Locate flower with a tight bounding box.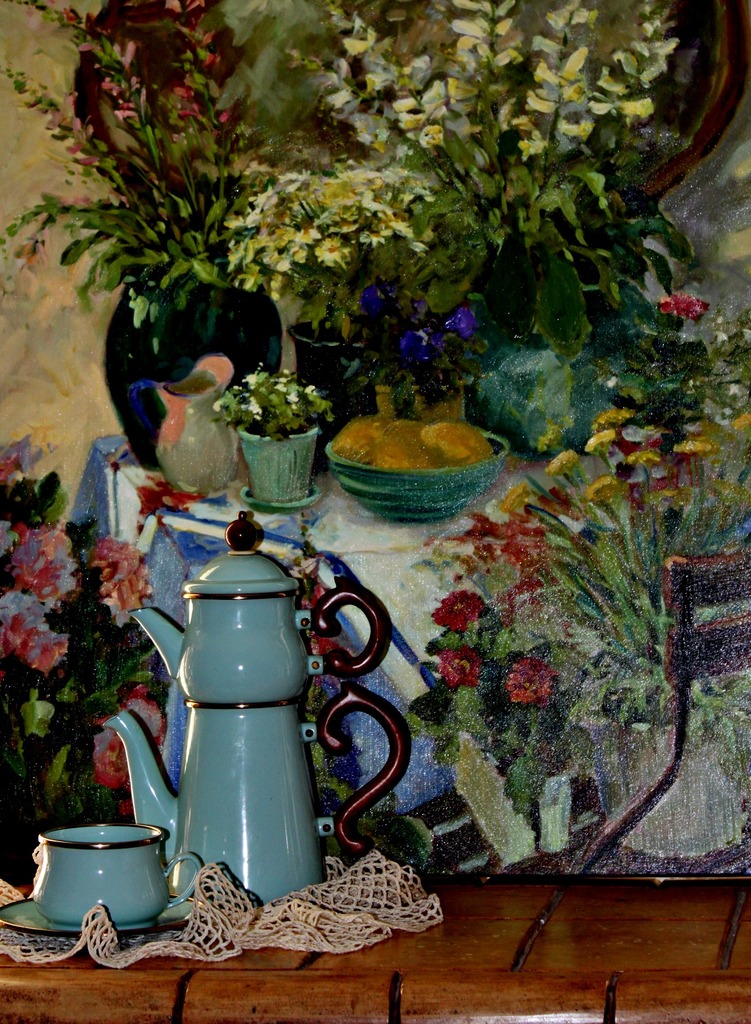
left=540, top=490, right=564, bottom=520.
